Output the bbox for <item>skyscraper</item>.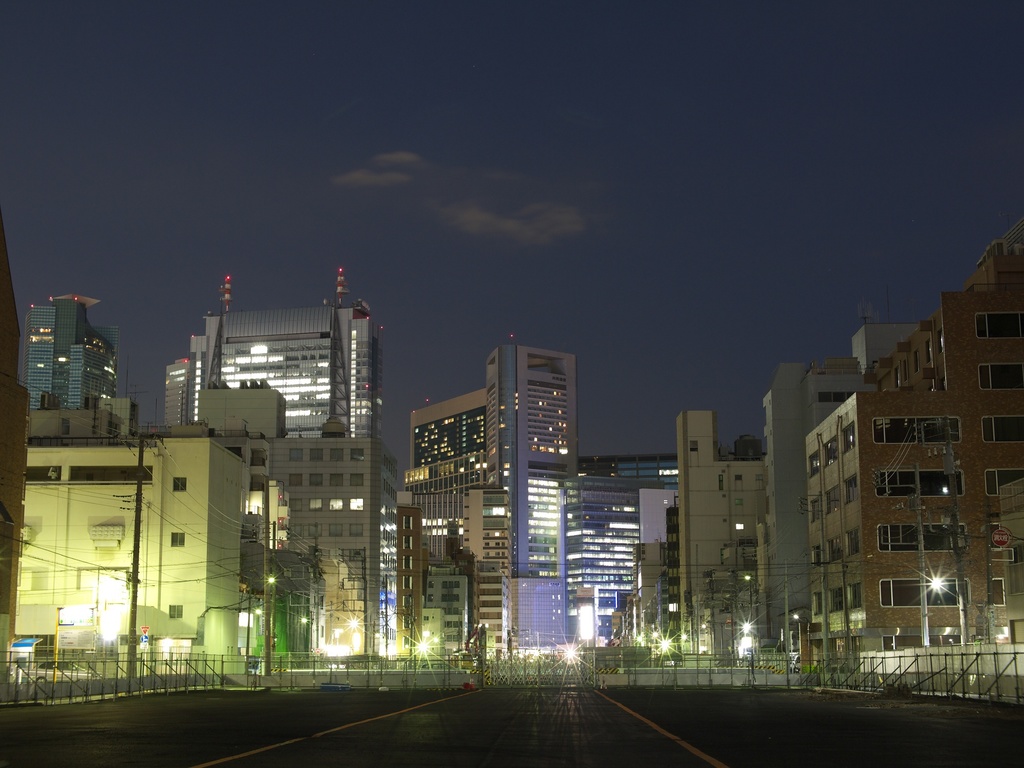
BBox(556, 451, 691, 641).
